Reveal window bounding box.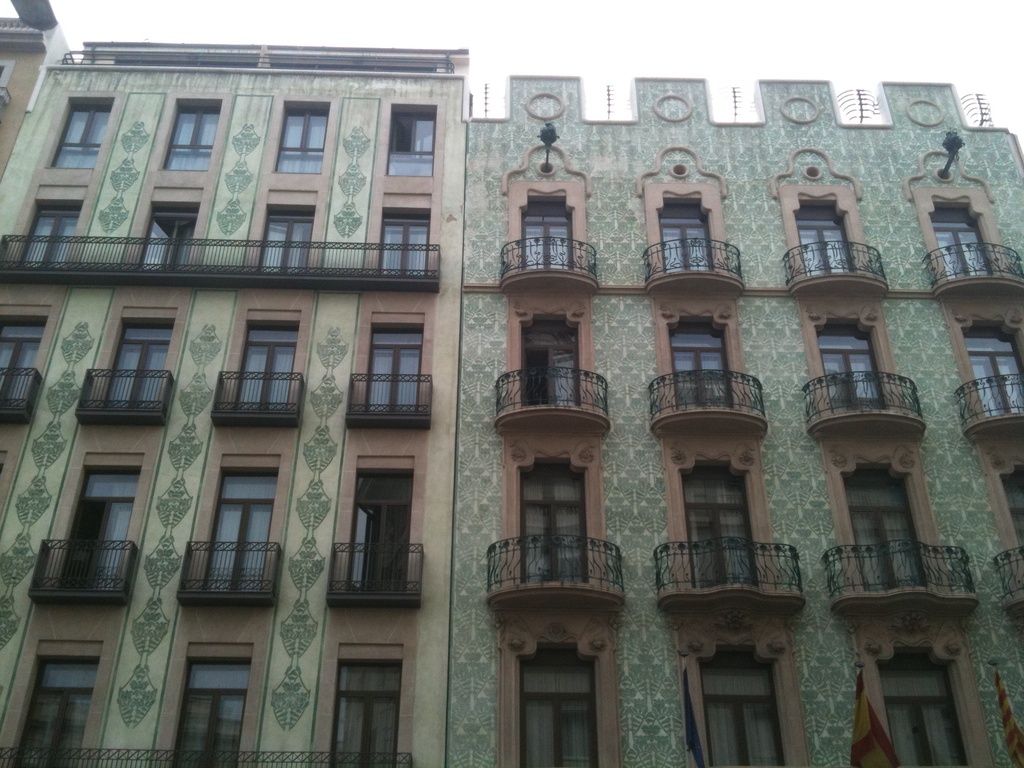
Revealed: box(166, 653, 255, 767).
